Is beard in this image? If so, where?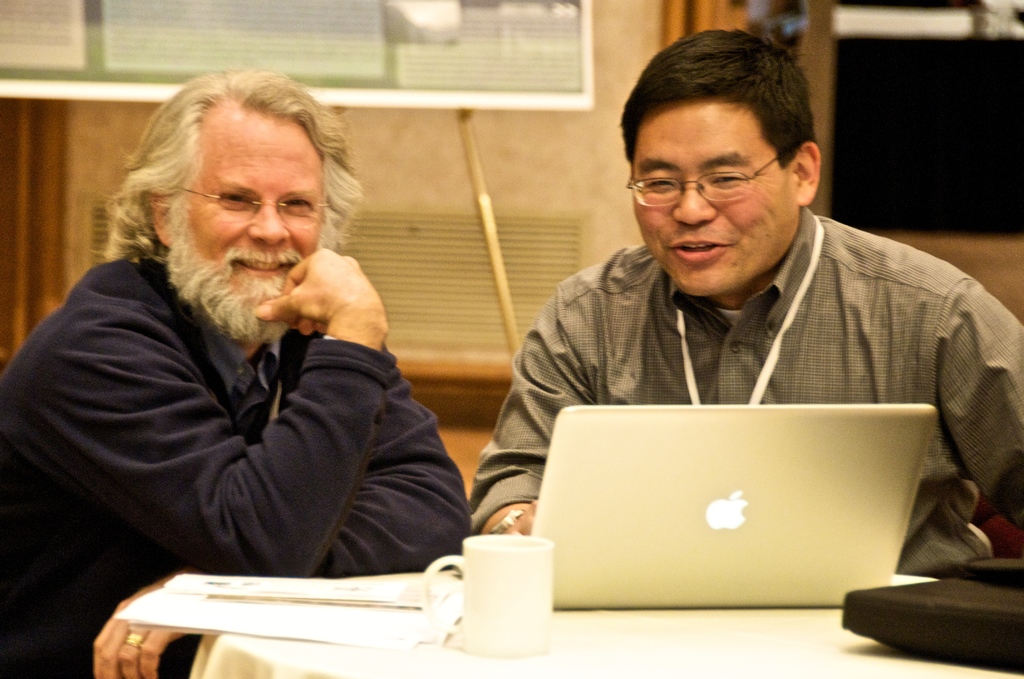
Yes, at 150 195 359 338.
